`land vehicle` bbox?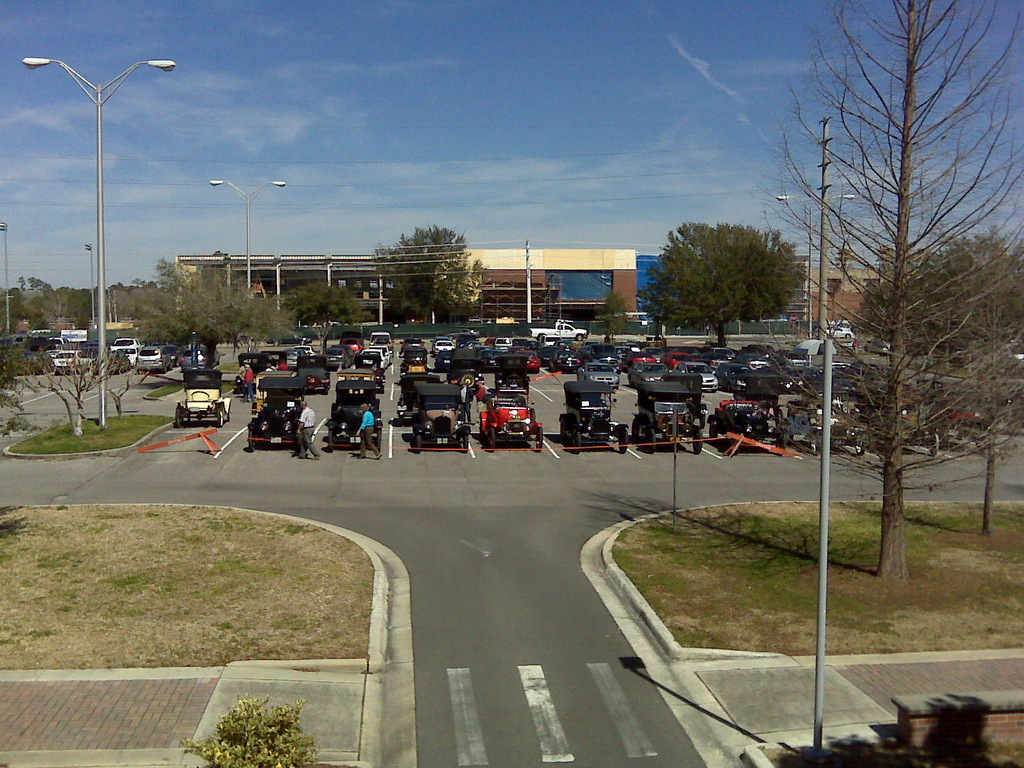
[641,345,664,362]
